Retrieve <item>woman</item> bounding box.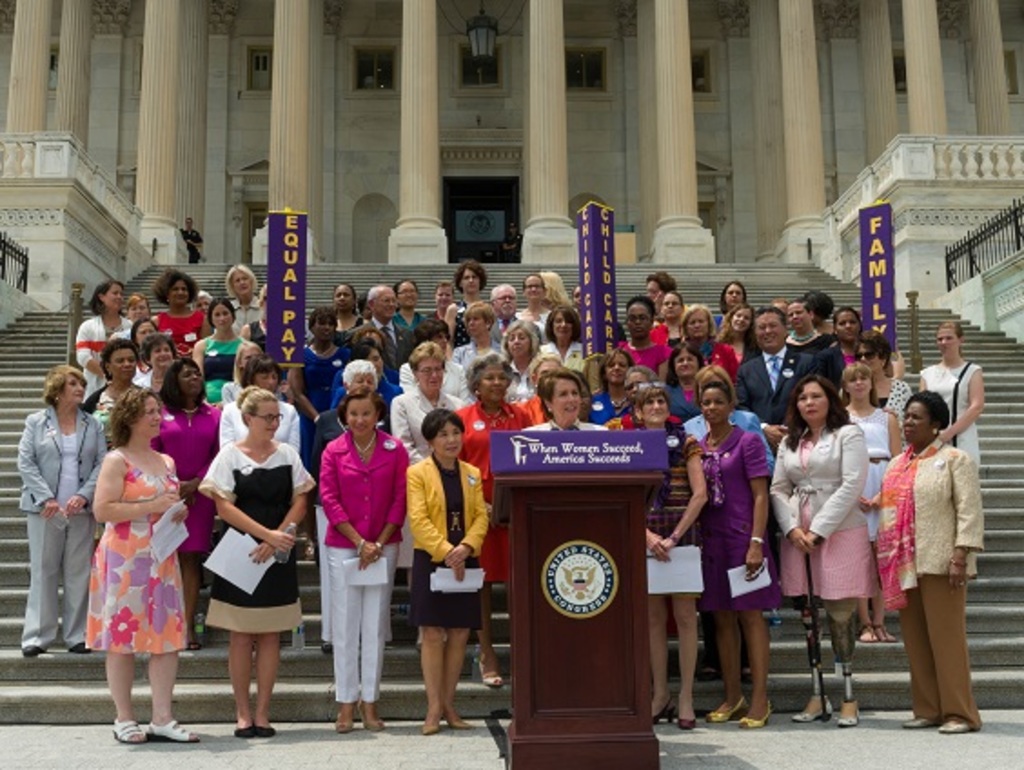
Bounding box: (71, 281, 136, 398).
